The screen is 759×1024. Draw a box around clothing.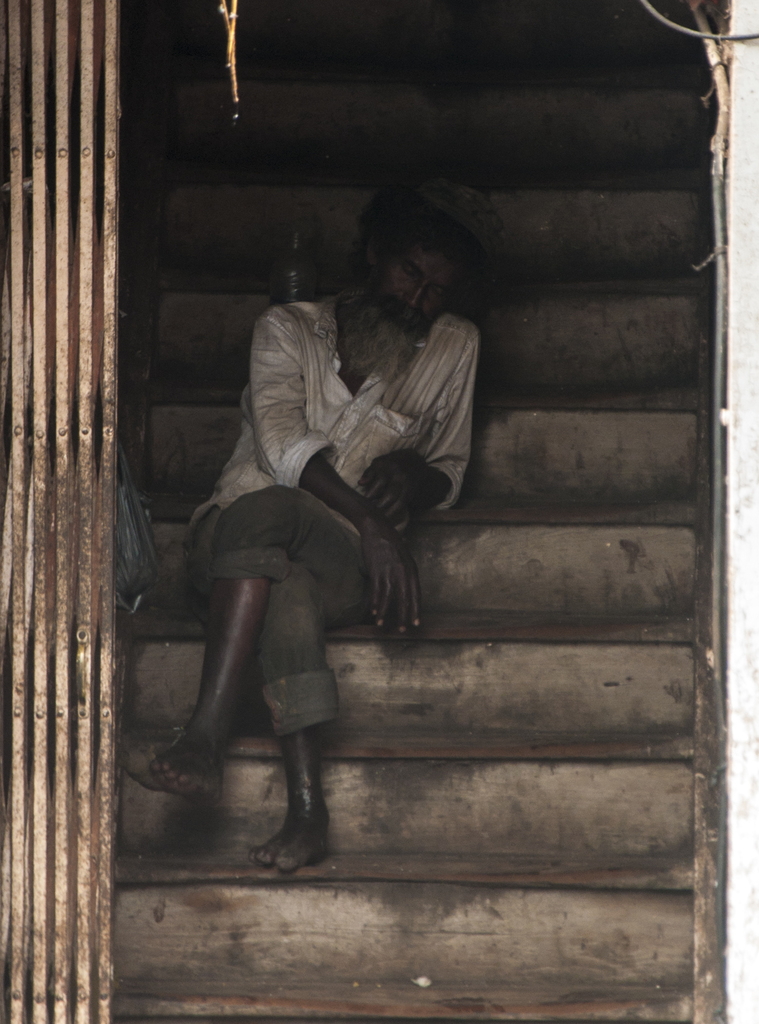
(195, 238, 484, 714).
